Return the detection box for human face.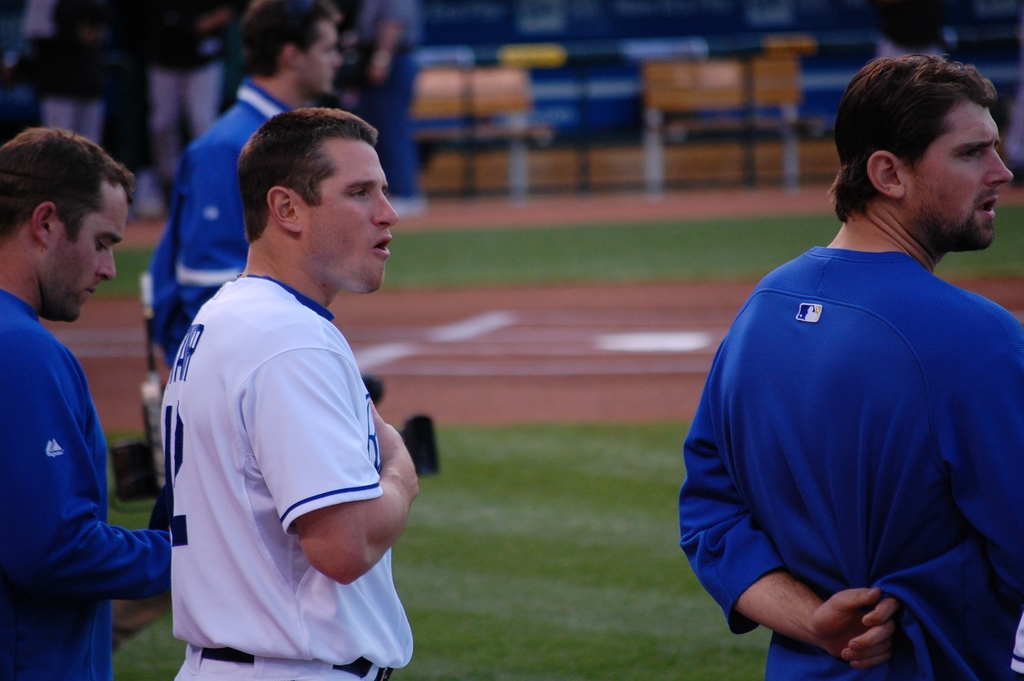
region(47, 185, 122, 320).
